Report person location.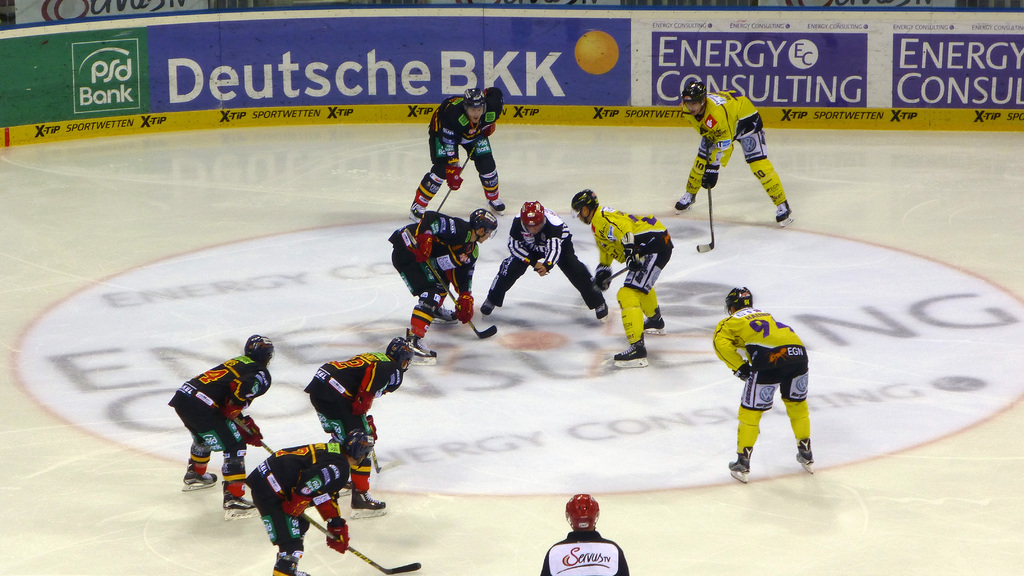
Report: 672,81,796,229.
